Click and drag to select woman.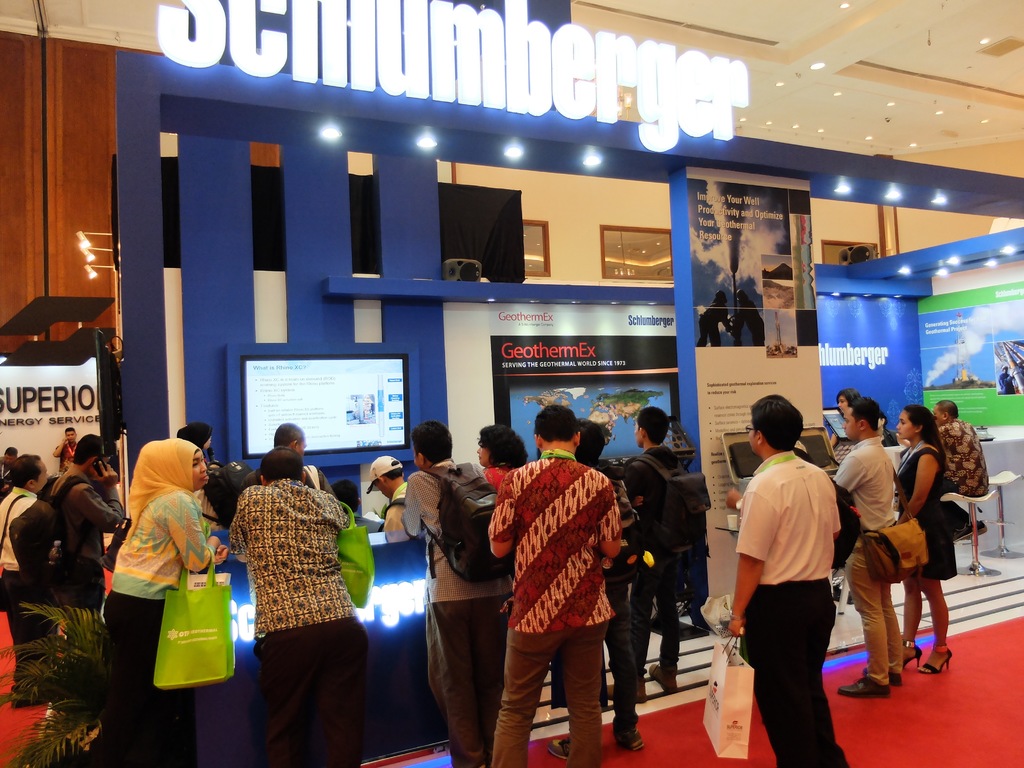
Selection: <bbox>895, 407, 961, 669</bbox>.
